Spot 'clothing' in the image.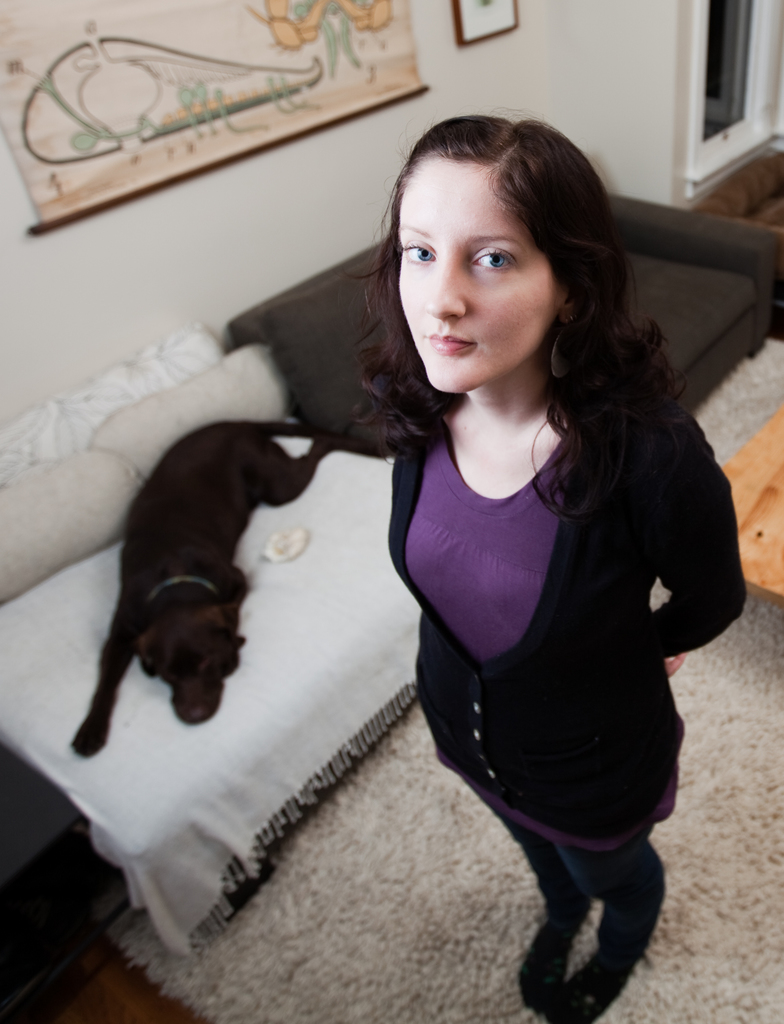
'clothing' found at [335,323,754,936].
